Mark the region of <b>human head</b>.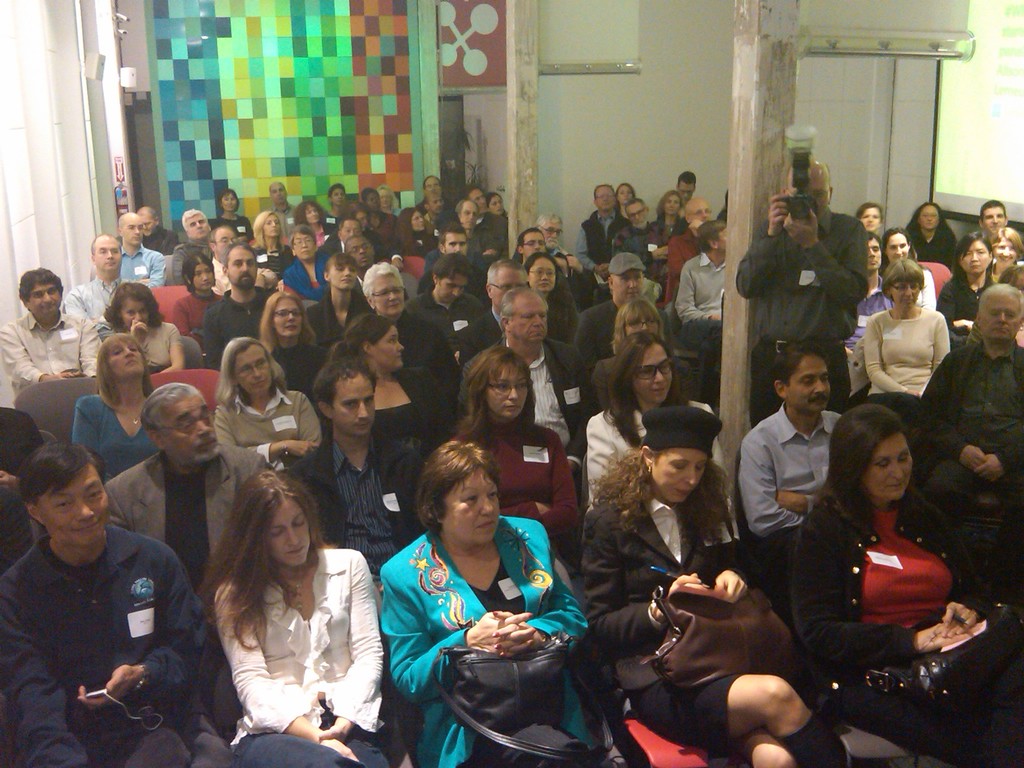
Region: (422,188,444,214).
